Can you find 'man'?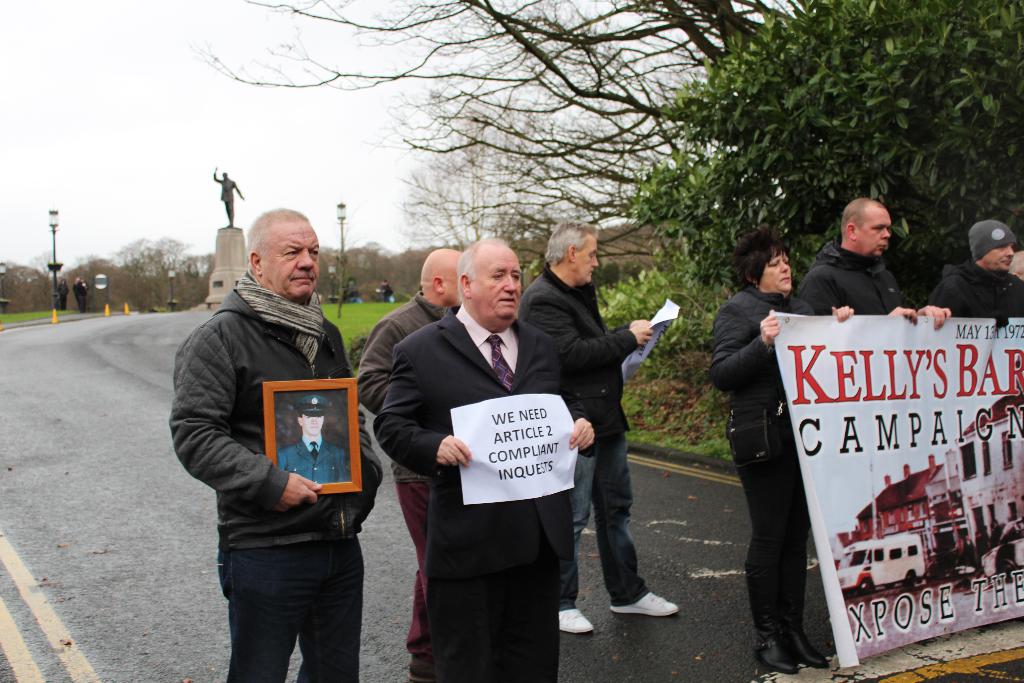
Yes, bounding box: {"left": 927, "top": 220, "right": 1023, "bottom": 320}.
